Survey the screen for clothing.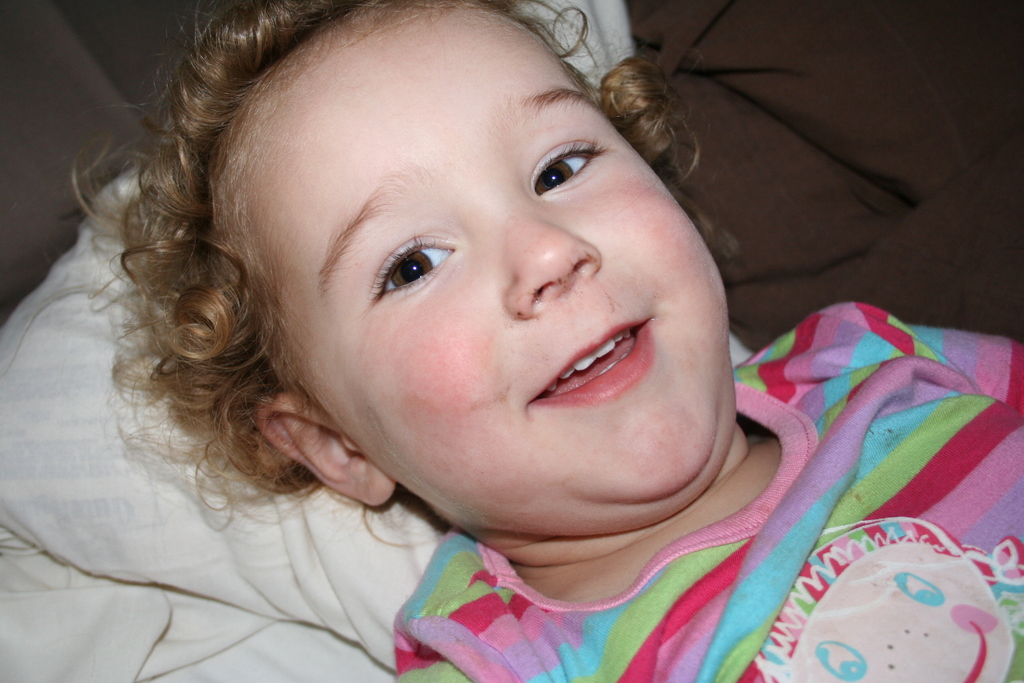
Survey found: bbox(389, 296, 1023, 682).
